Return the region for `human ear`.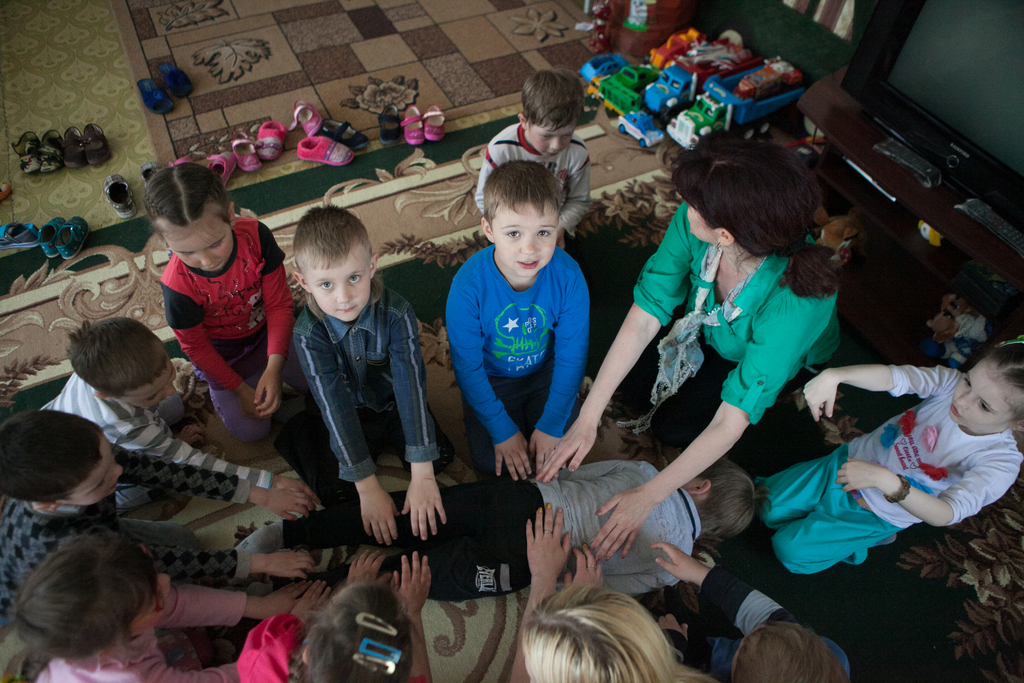
BBox(292, 273, 312, 292).
